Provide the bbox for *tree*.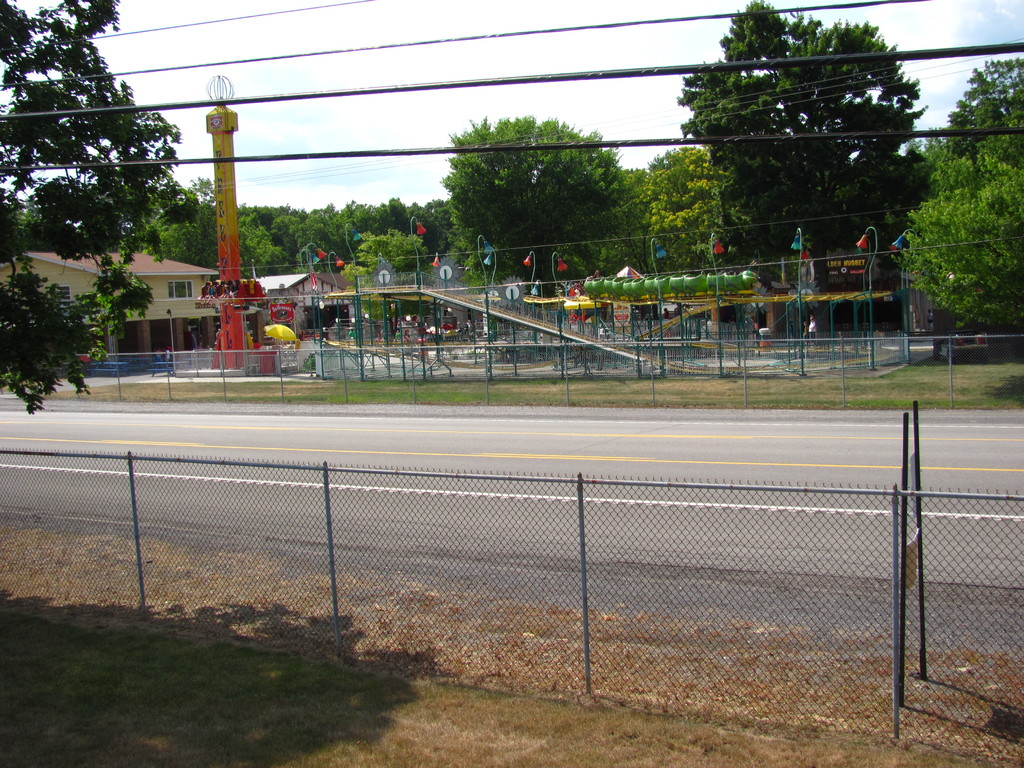
bbox(947, 58, 1023, 188).
